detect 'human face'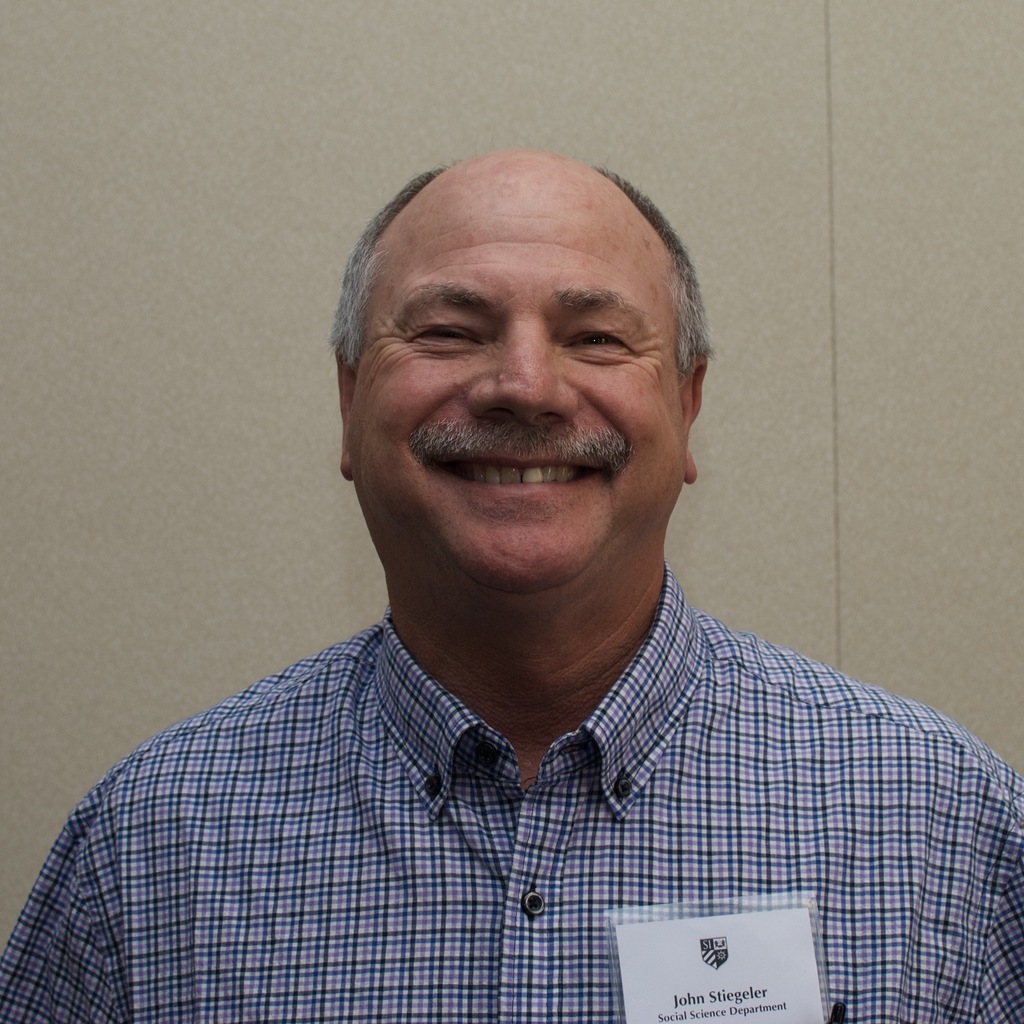
bbox=(346, 154, 684, 591)
